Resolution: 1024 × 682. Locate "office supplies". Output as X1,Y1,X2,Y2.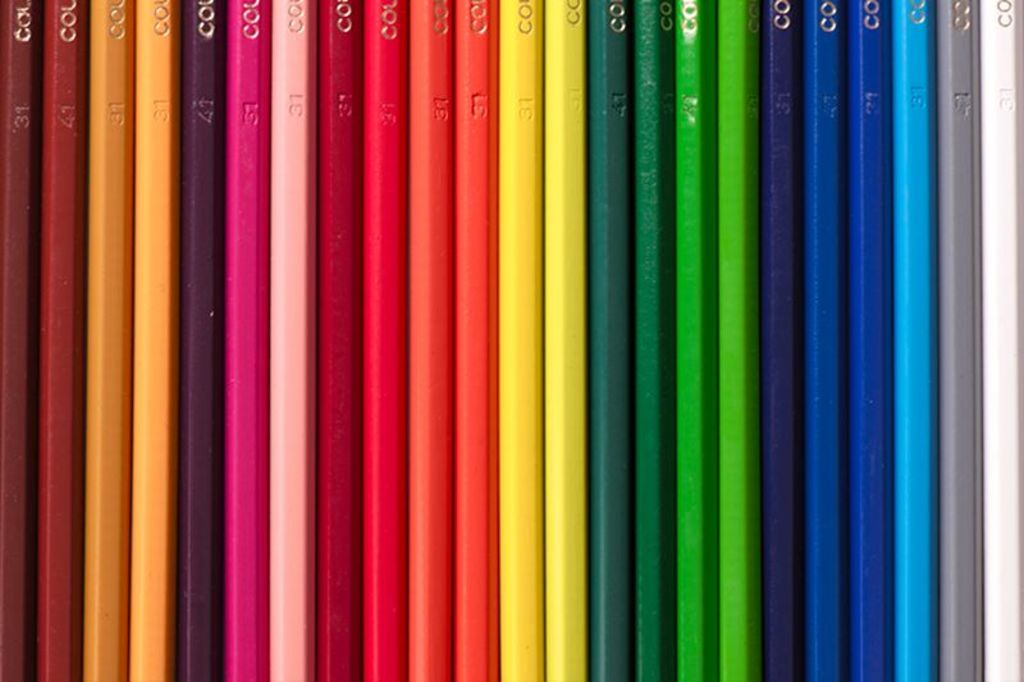
980,0,1023,681.
